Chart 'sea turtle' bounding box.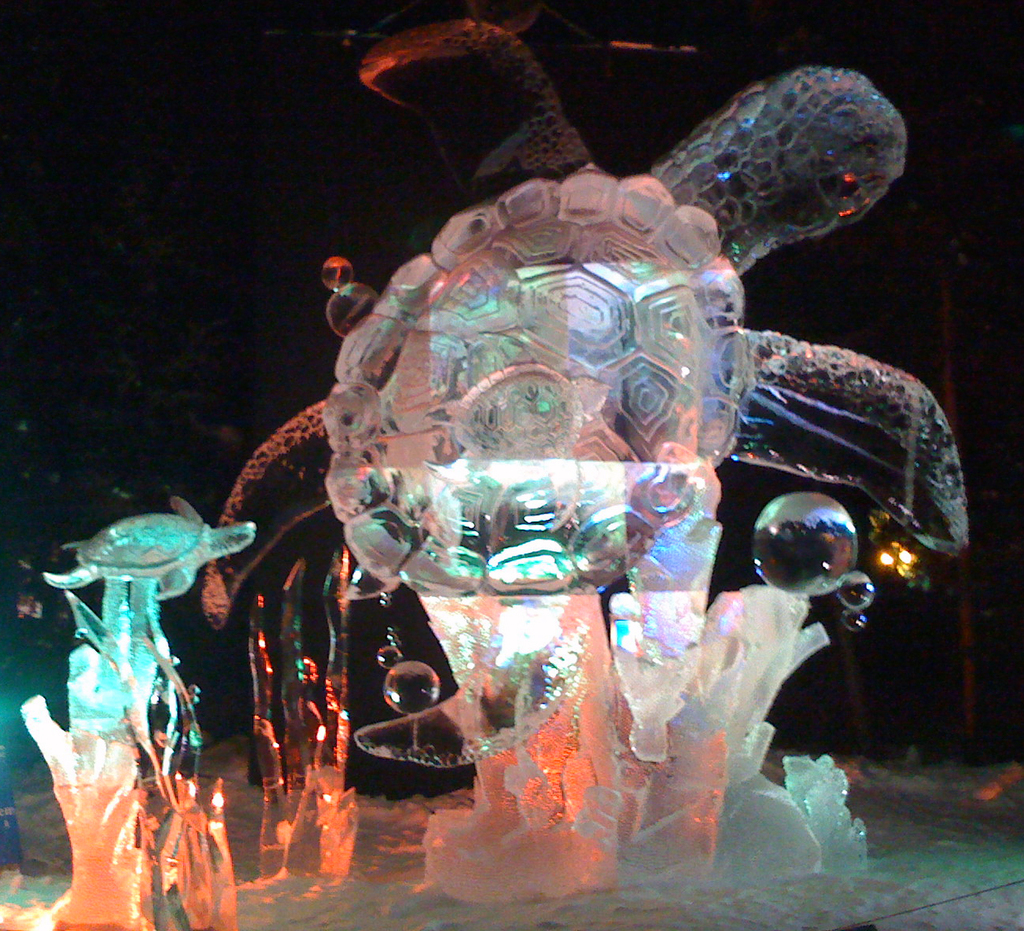
Charted: Rect(200, 20, 962, 781).
